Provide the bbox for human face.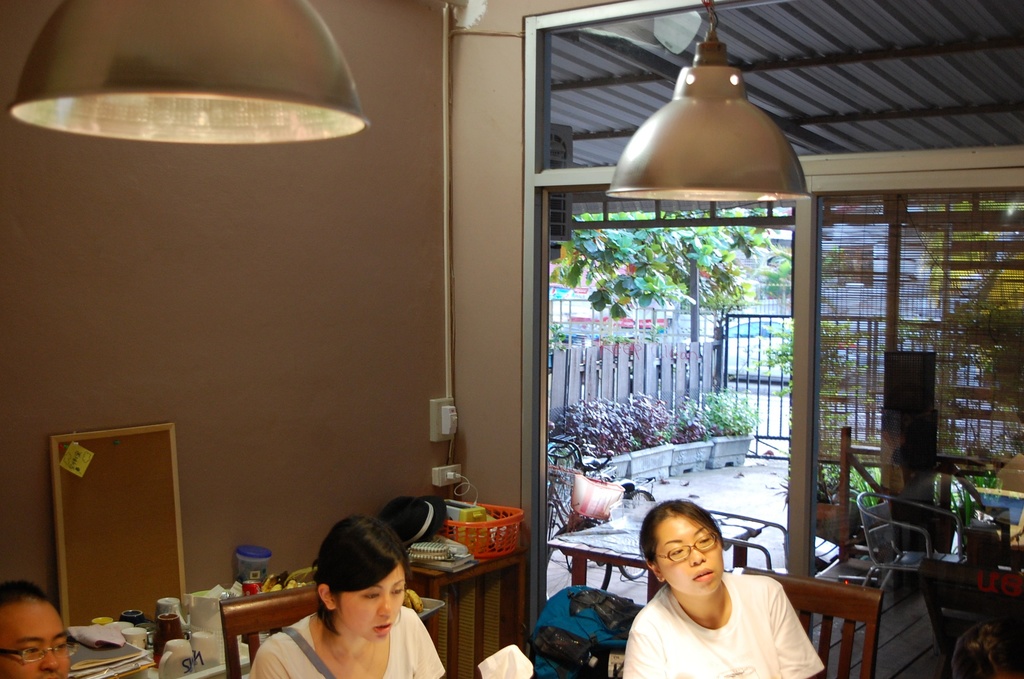
(657, 516, 723, 597).
